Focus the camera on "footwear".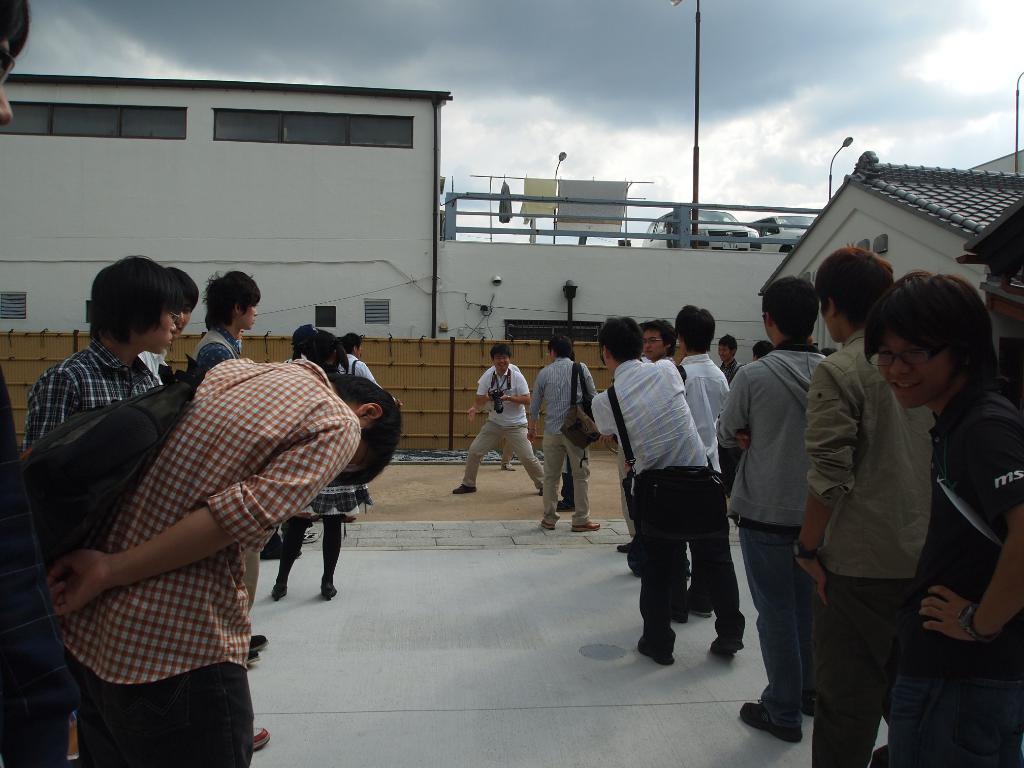
Focus region: (252,725,269,749).
